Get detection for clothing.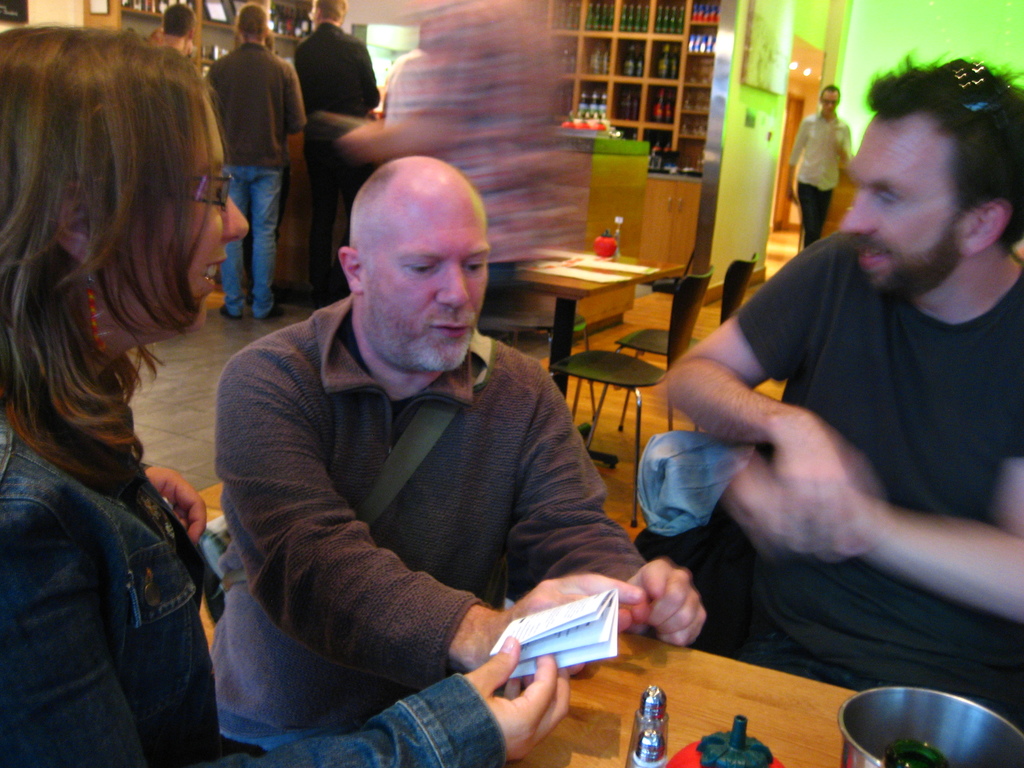
Detection: 207,41,308,320.
